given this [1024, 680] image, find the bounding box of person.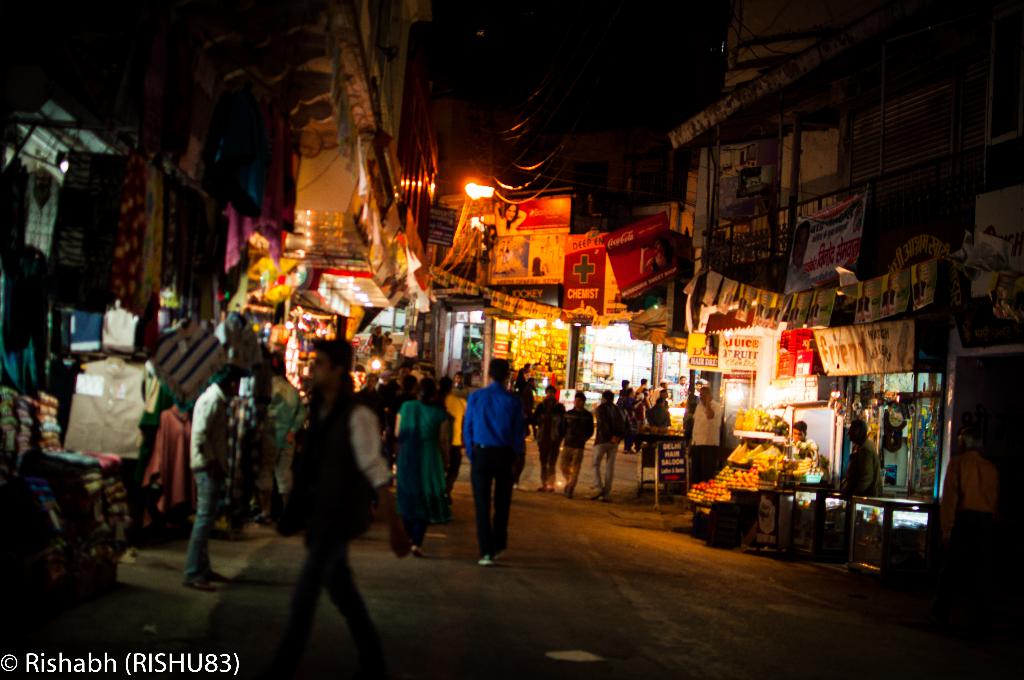
bbox=[686, 385, 726, 489].
